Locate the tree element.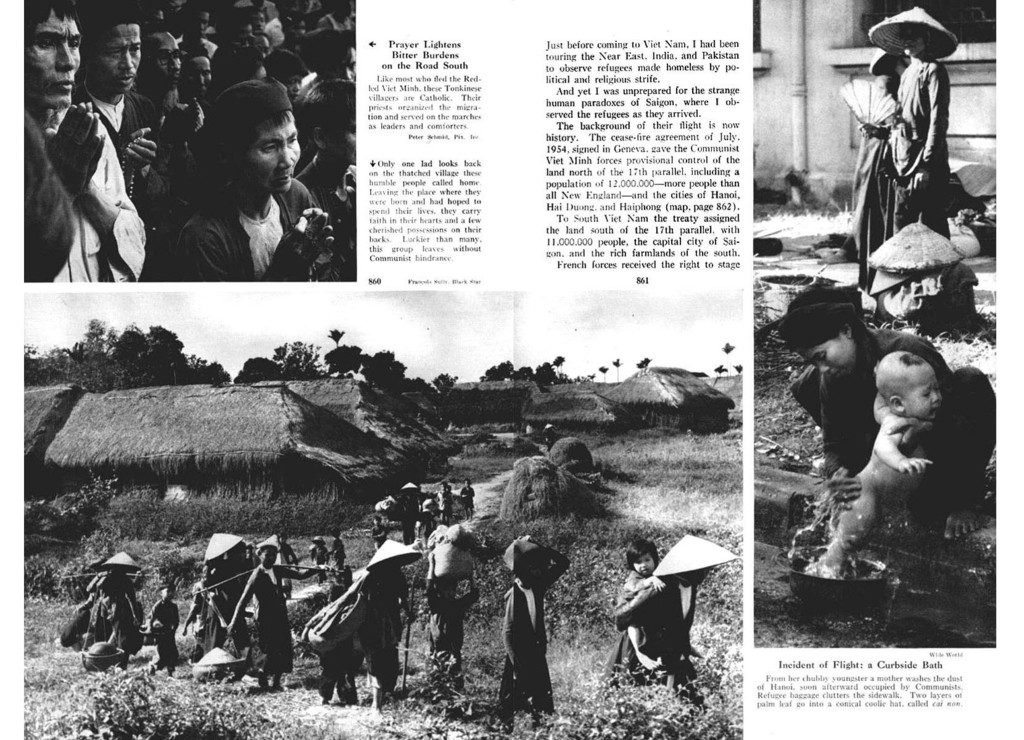
Element bbox: bbox=(149, 321, 187, 380).
